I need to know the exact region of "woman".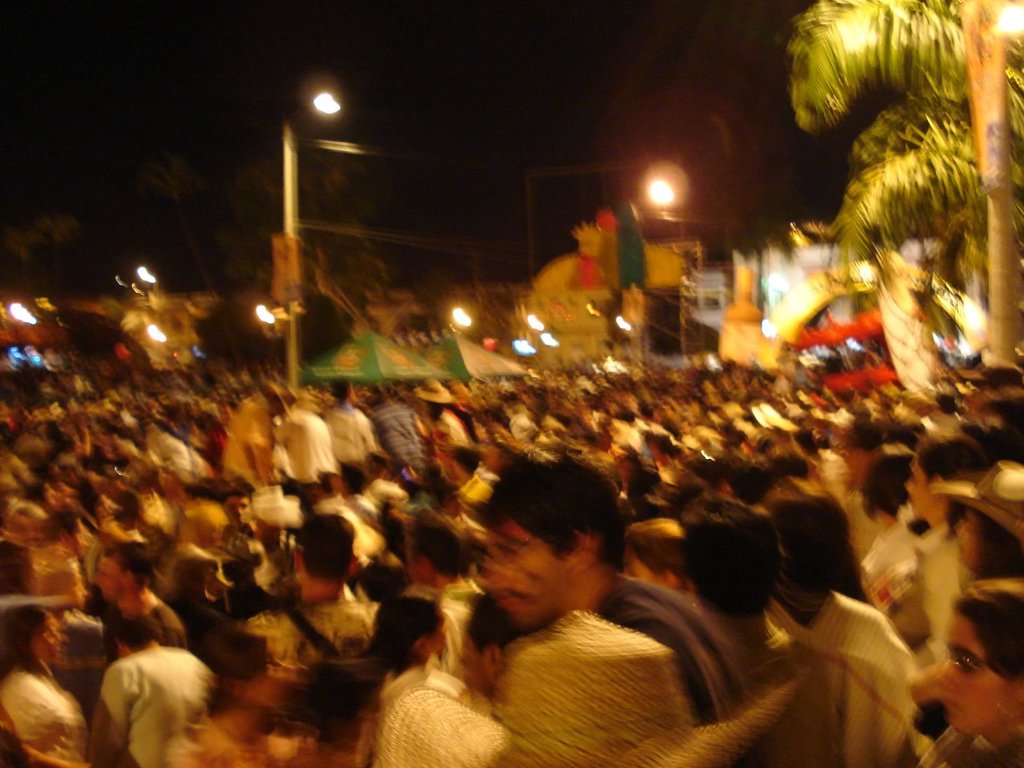
Region: (x1=86, y1=615, x2=236, y2=767).
